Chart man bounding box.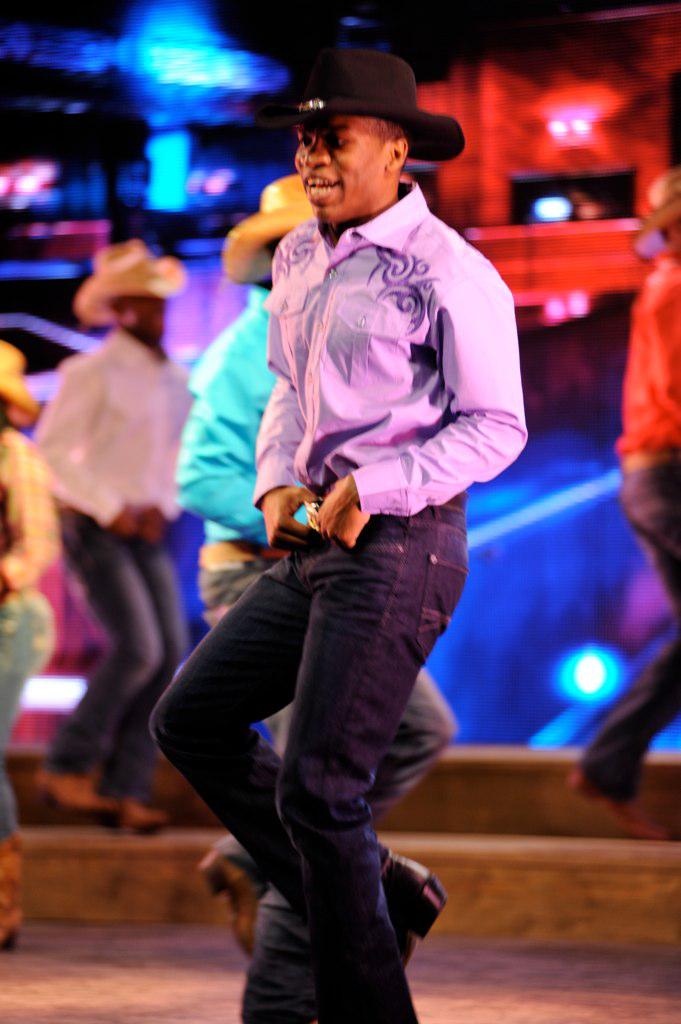
Charted: [x1=147, y1=49, x2=528, y2=1023].
